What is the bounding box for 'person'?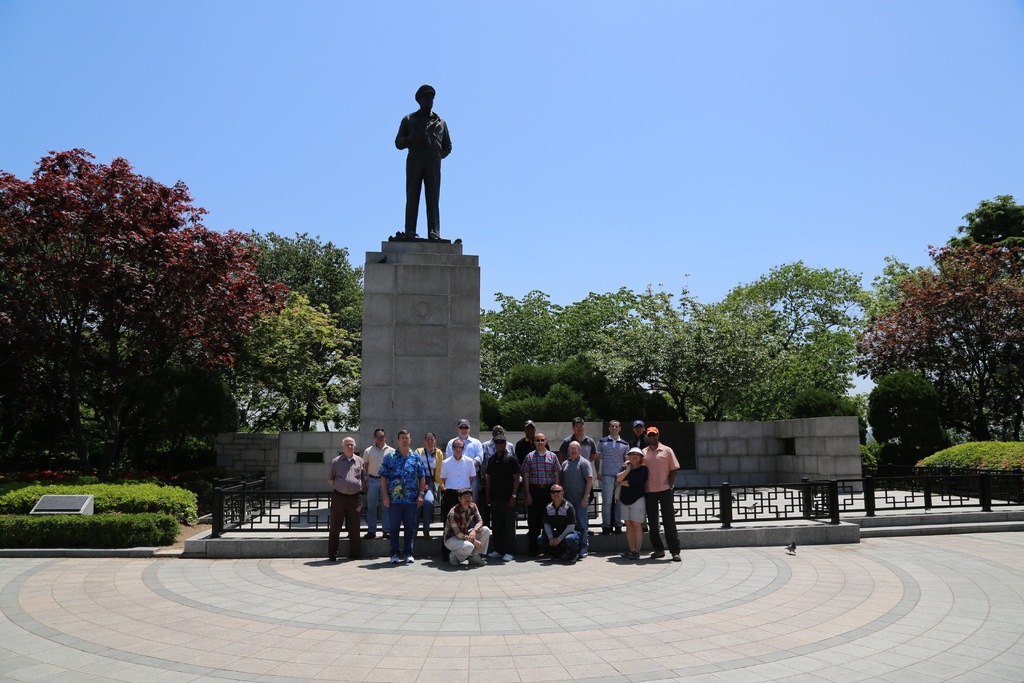
region(534, 482, 586, 559).
